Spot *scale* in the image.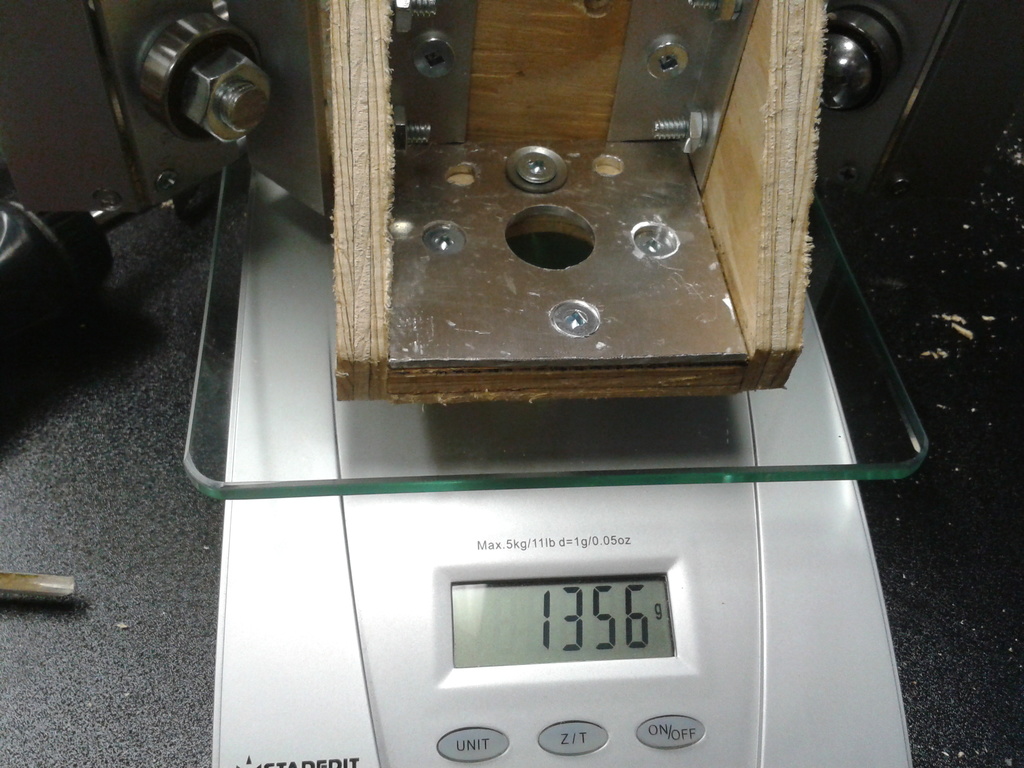
*scale* found at [left=180, top=154, right=928, bottom=767].
